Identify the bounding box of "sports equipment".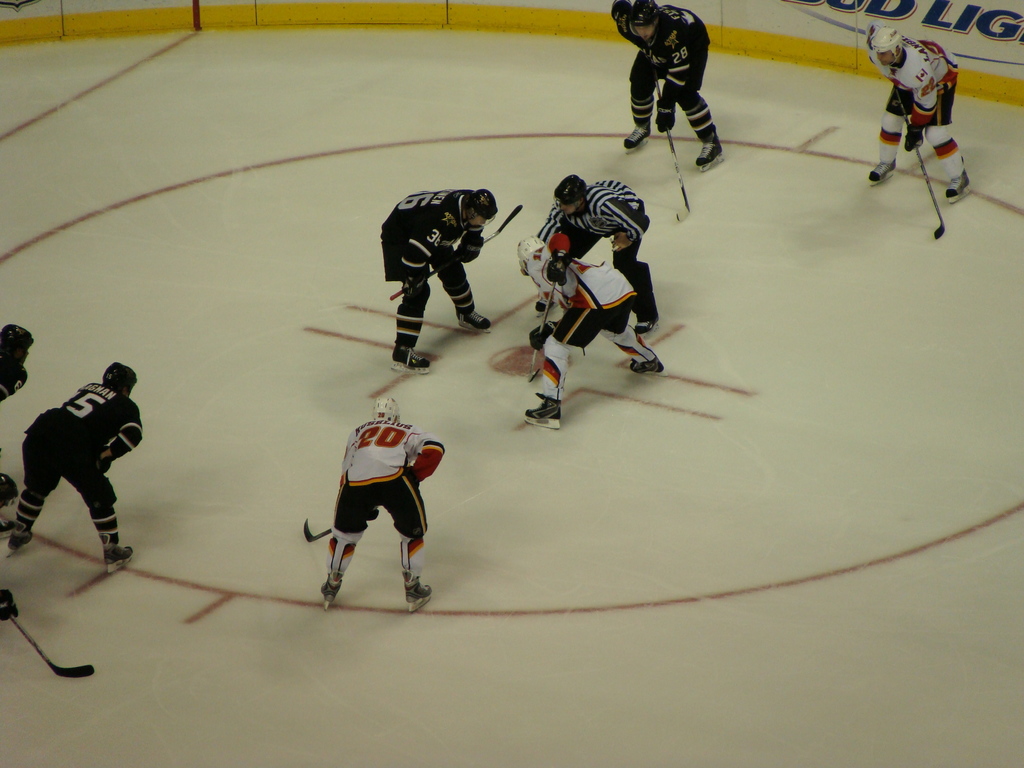
[902,122,923,154].
